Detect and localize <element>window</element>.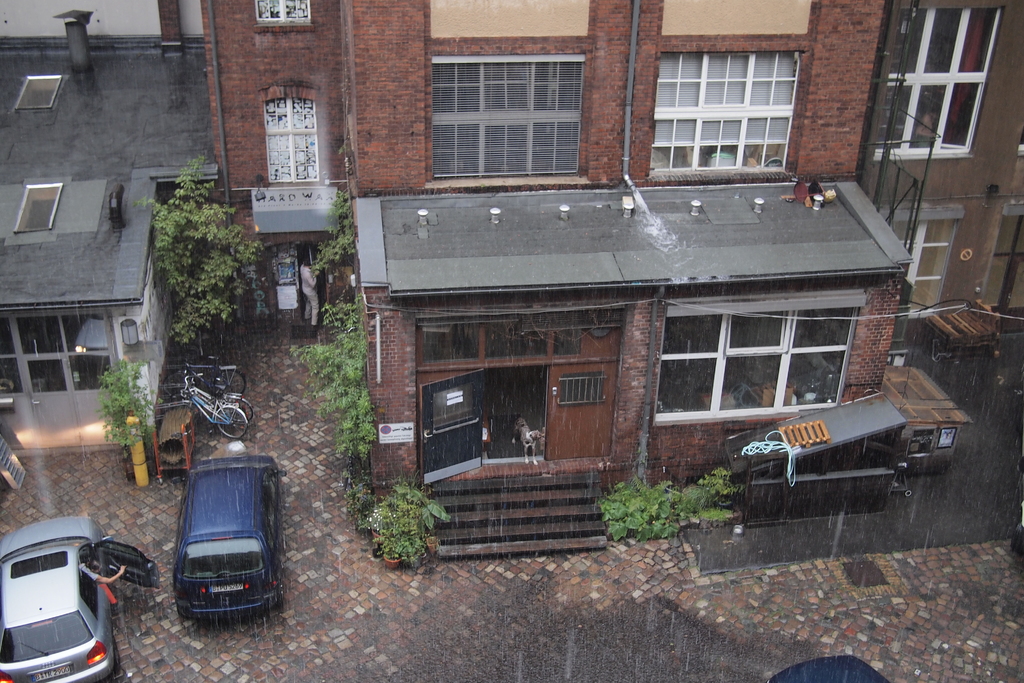
Localized at <box>266,101,320,182</box>.
